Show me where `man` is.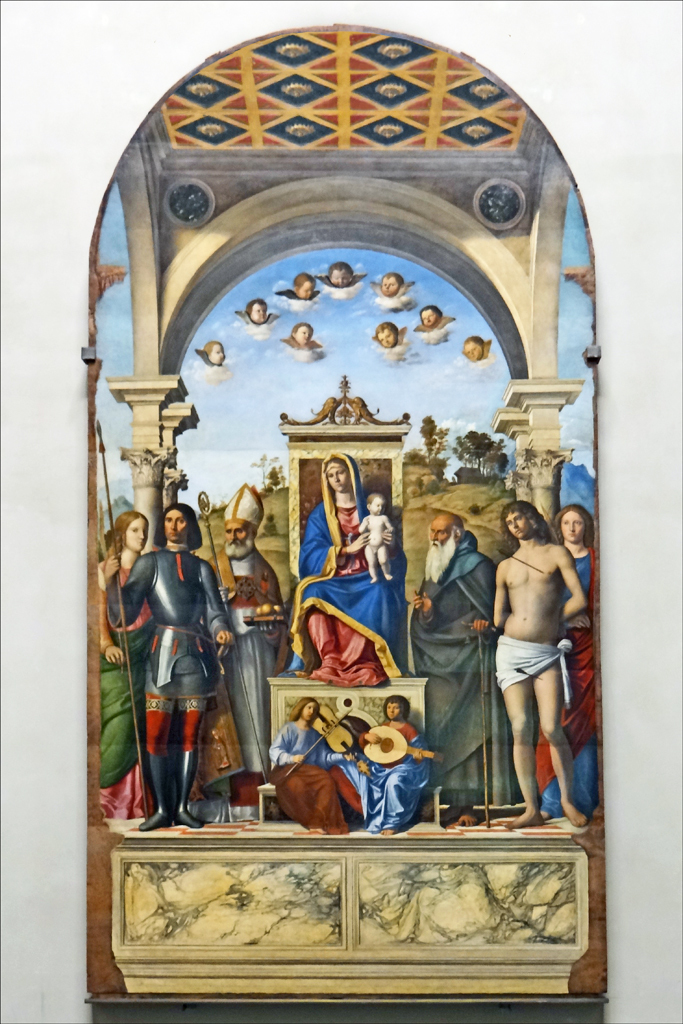
`man` is at <bbox>269, 693, 368, 831</bbox>.
